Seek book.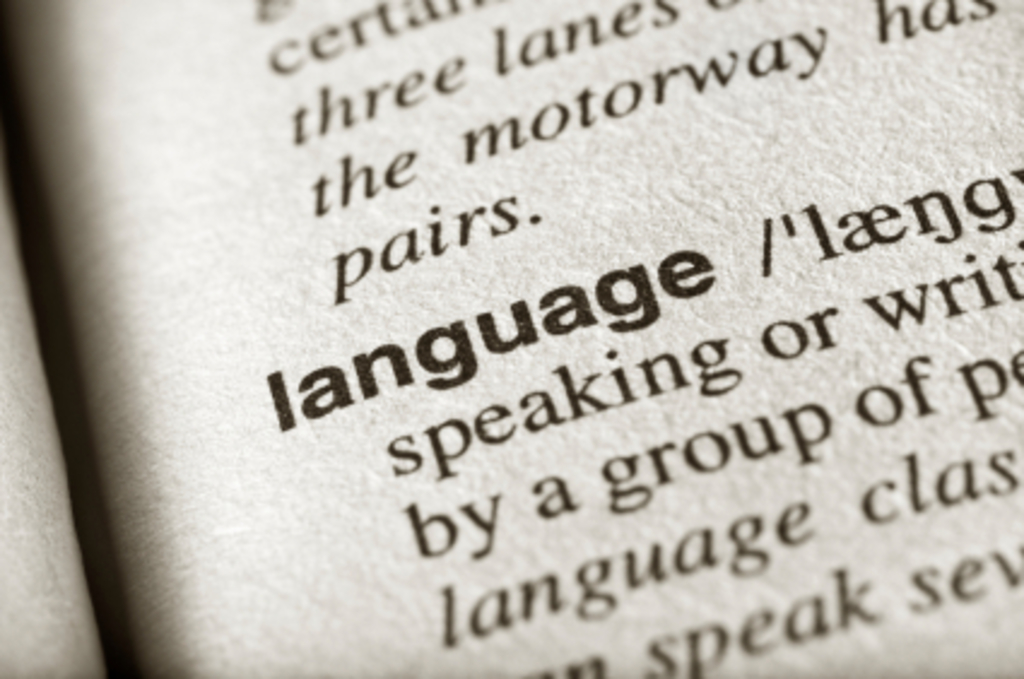
(0,5,1023,674).
